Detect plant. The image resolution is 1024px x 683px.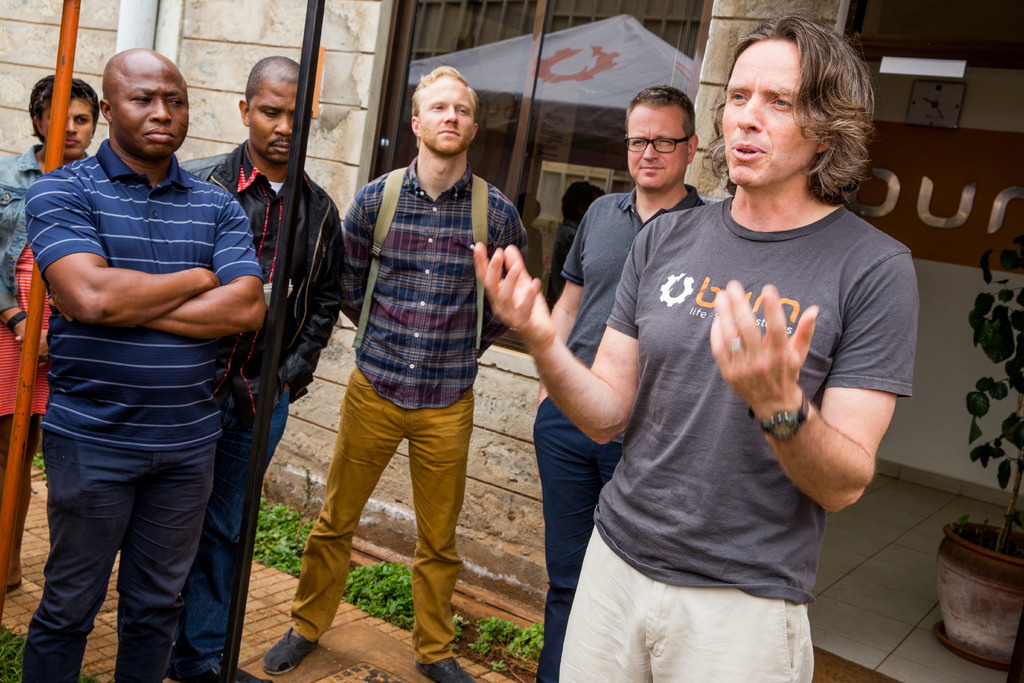
bbox=[952, 211, 1023, 568].
